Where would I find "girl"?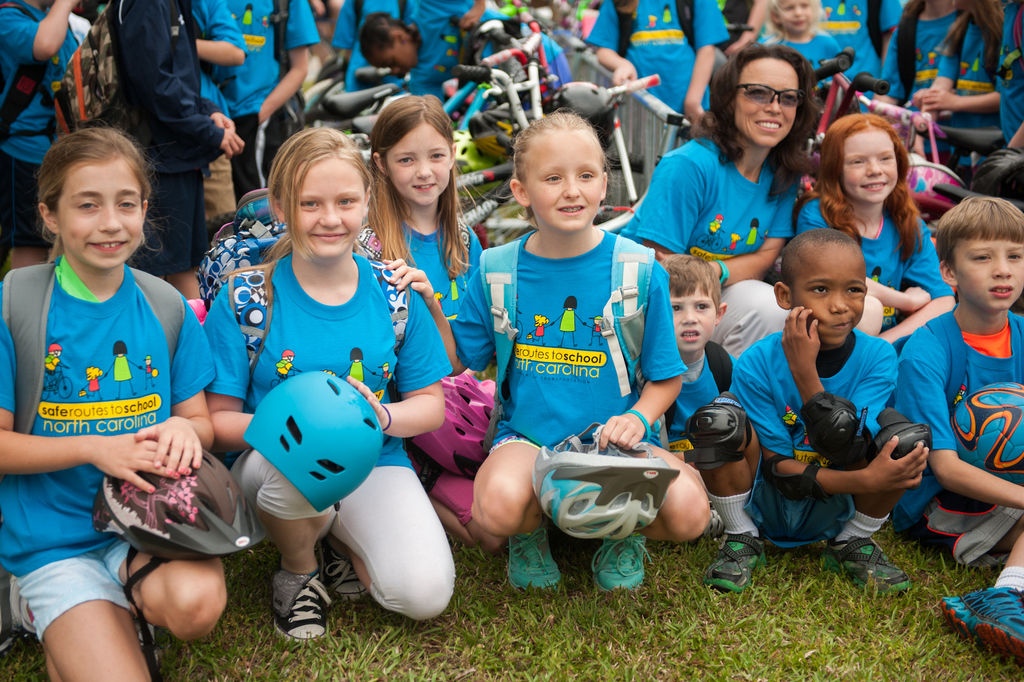
At 0:115:225:681.
